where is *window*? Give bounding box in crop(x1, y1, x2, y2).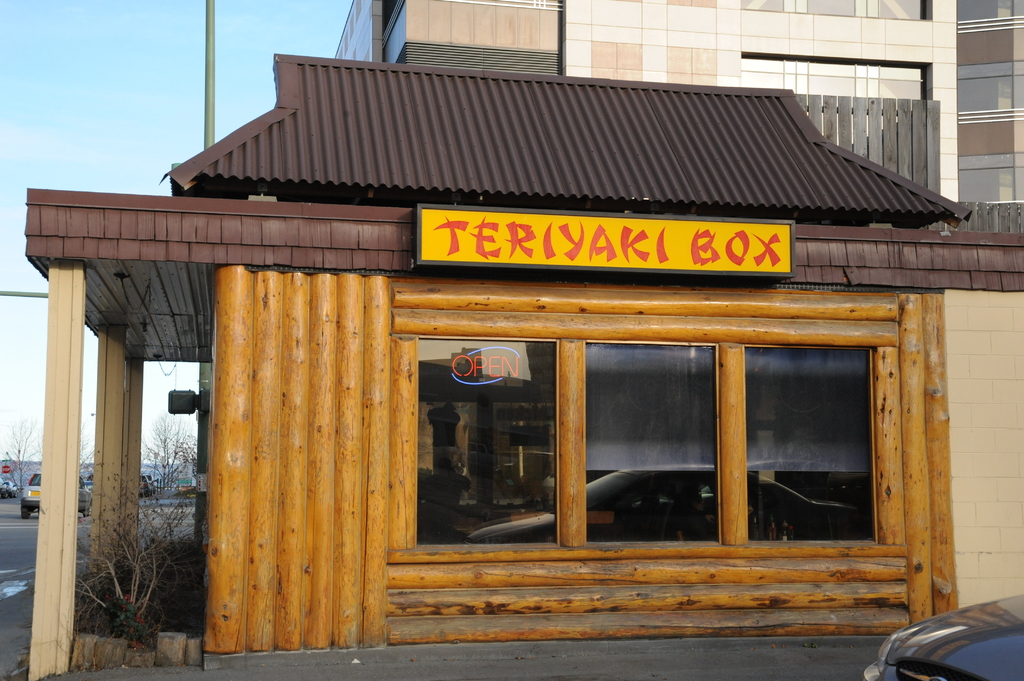
crop(957, 157, 1023, 204).
